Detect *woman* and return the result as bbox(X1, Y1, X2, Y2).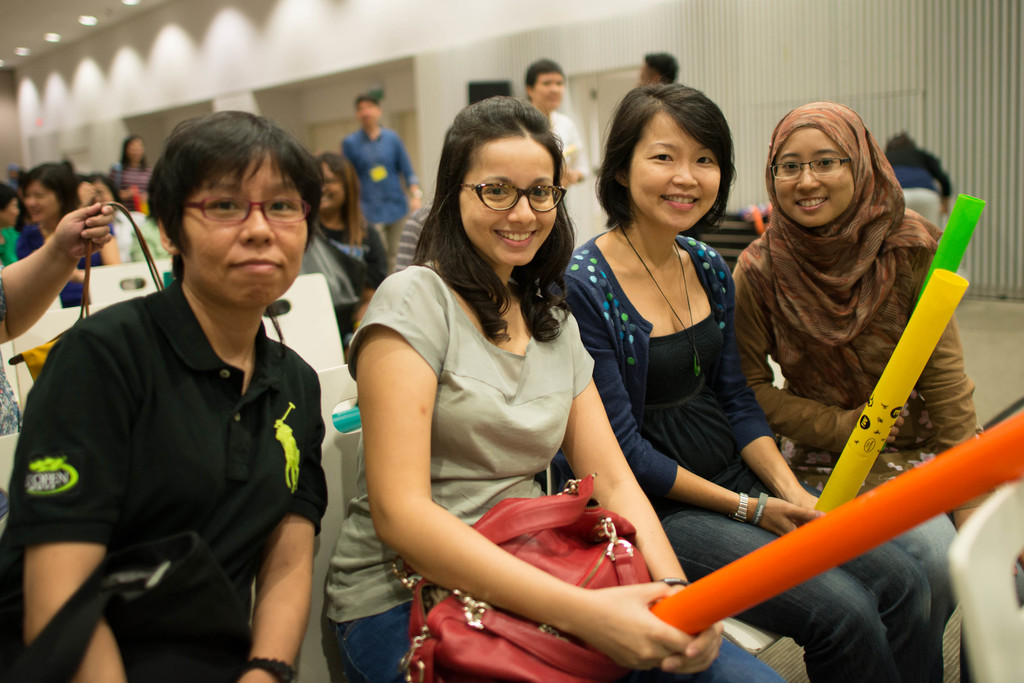
bbox(294, 152, 394, 365).
